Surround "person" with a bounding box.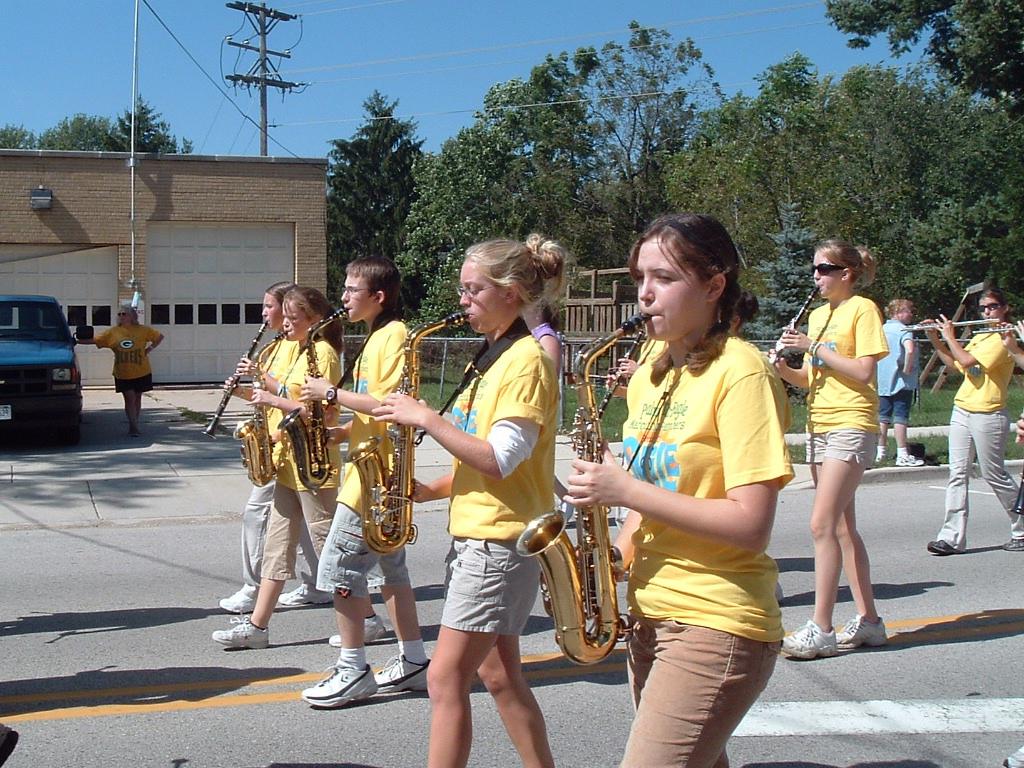
<bbox>292, 258, 421, 711</bbox>.
